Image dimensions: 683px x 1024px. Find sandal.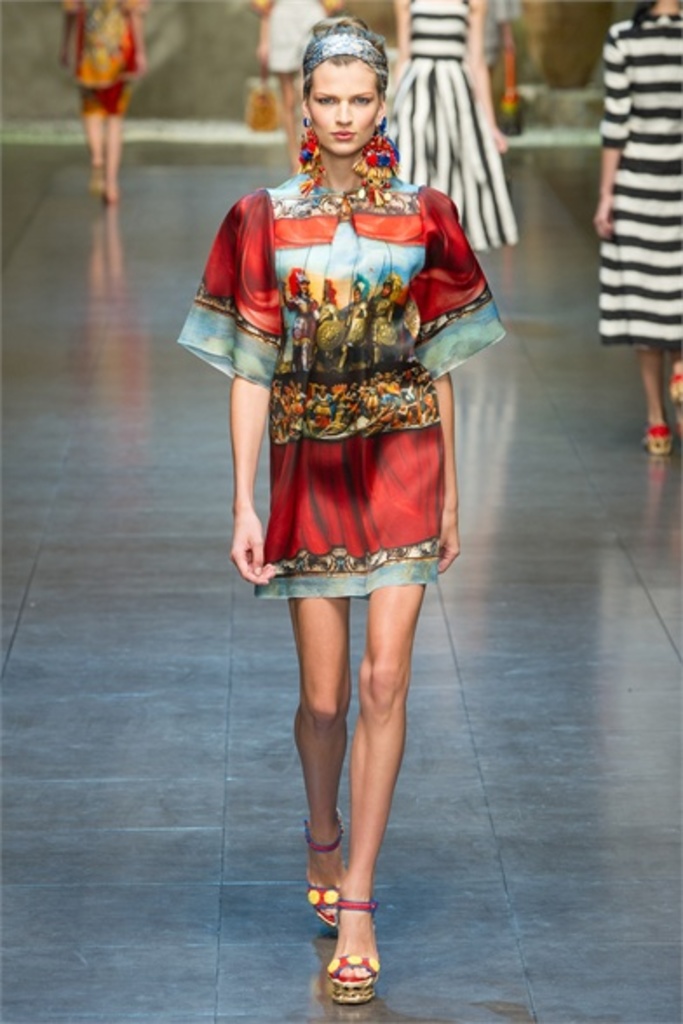
<region>301, 806, 343, 932</region>.
